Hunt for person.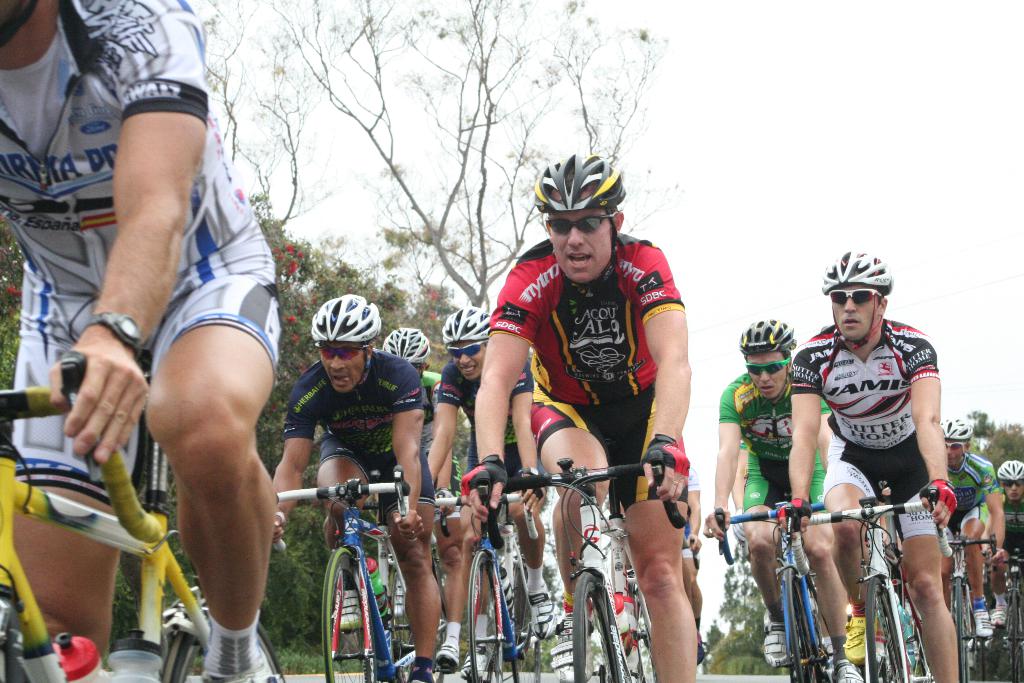
Hunted down at select_region(933, 415, 998, 662).
